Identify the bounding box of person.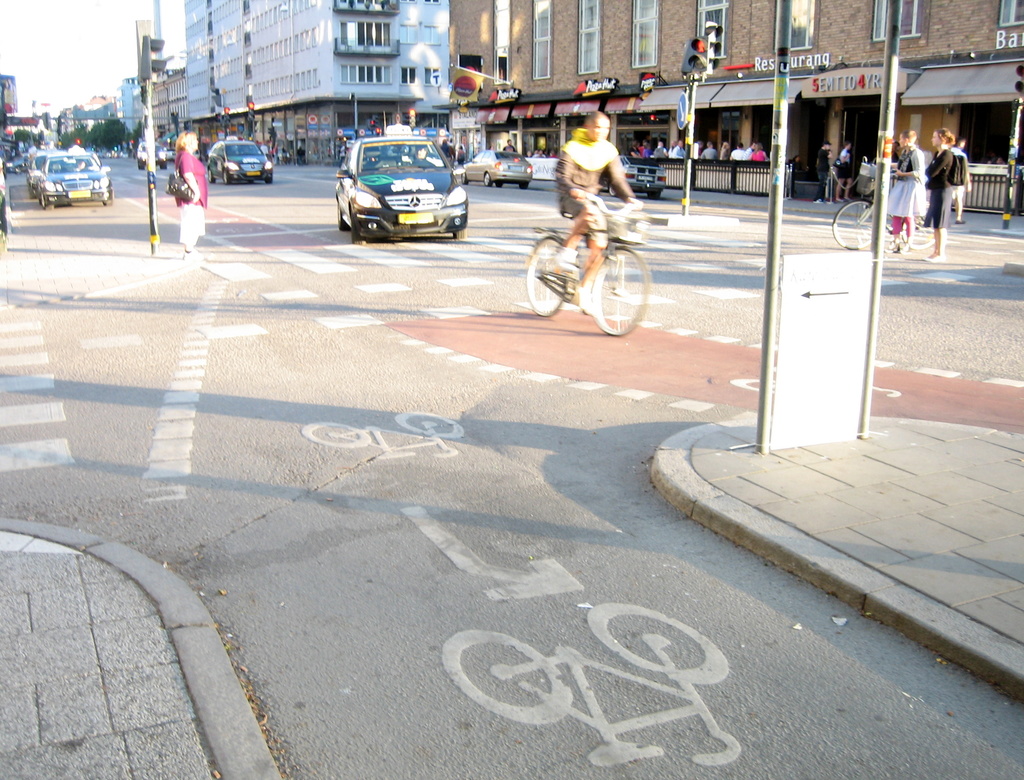
x1=730, y1=142, x2=747, y2=158.
